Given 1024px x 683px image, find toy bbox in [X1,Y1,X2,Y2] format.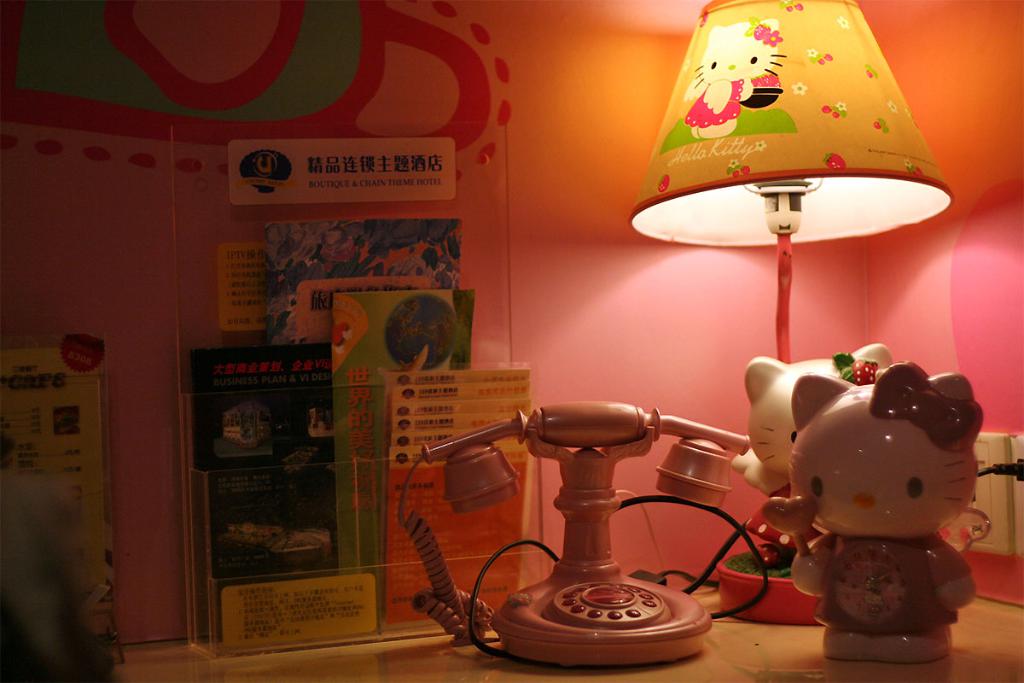
[733,342,889,575].
